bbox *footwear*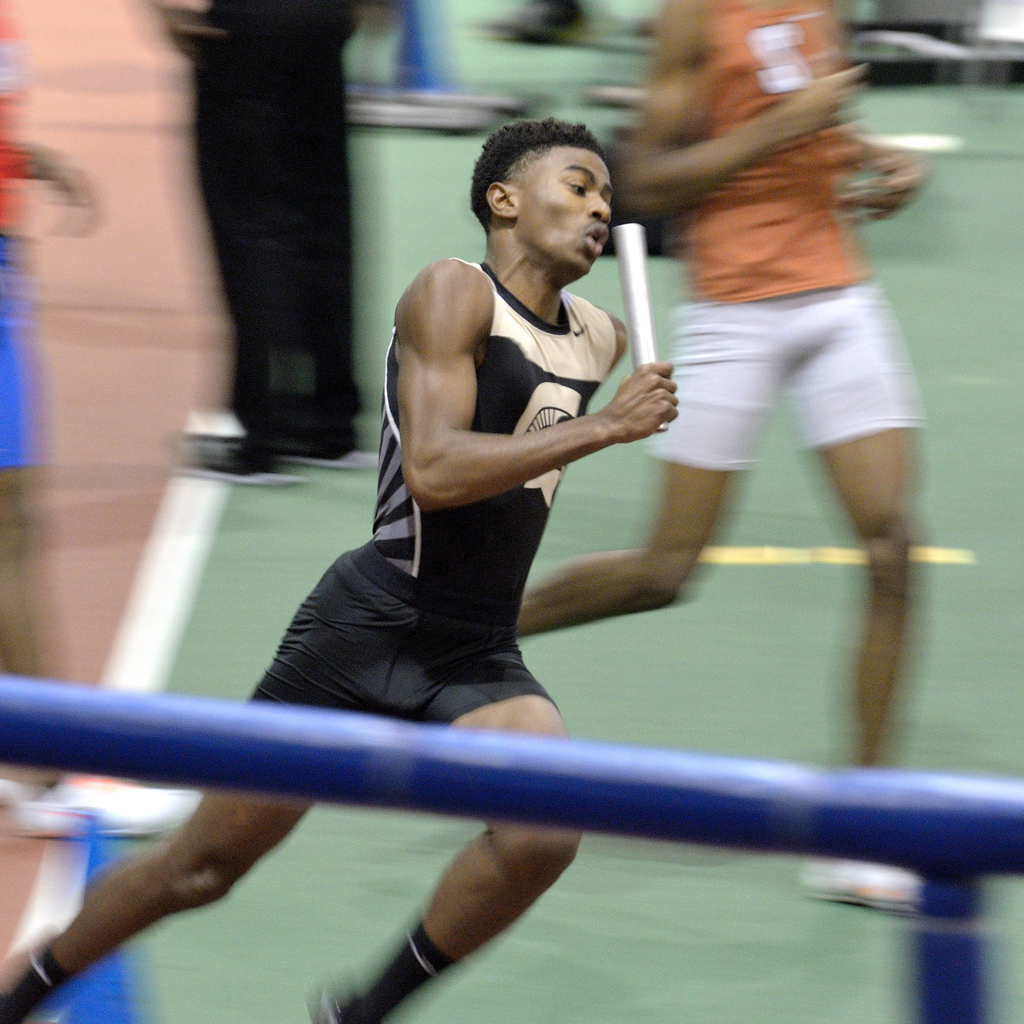
select_region(800, 863, 921, 917)
